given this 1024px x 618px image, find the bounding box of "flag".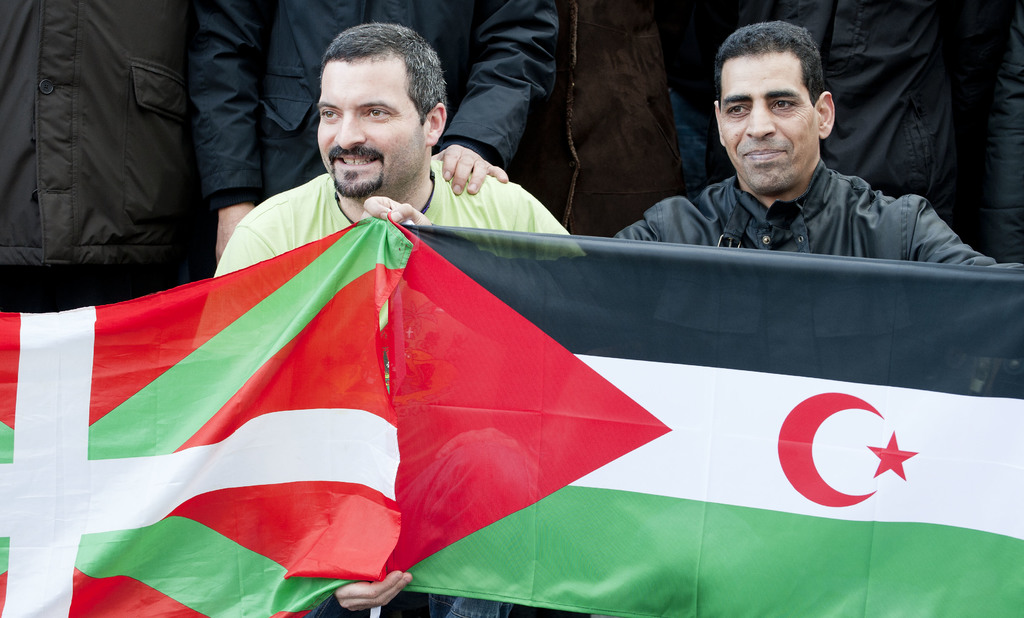
left=54, top=206, right=612, bottom=585.
